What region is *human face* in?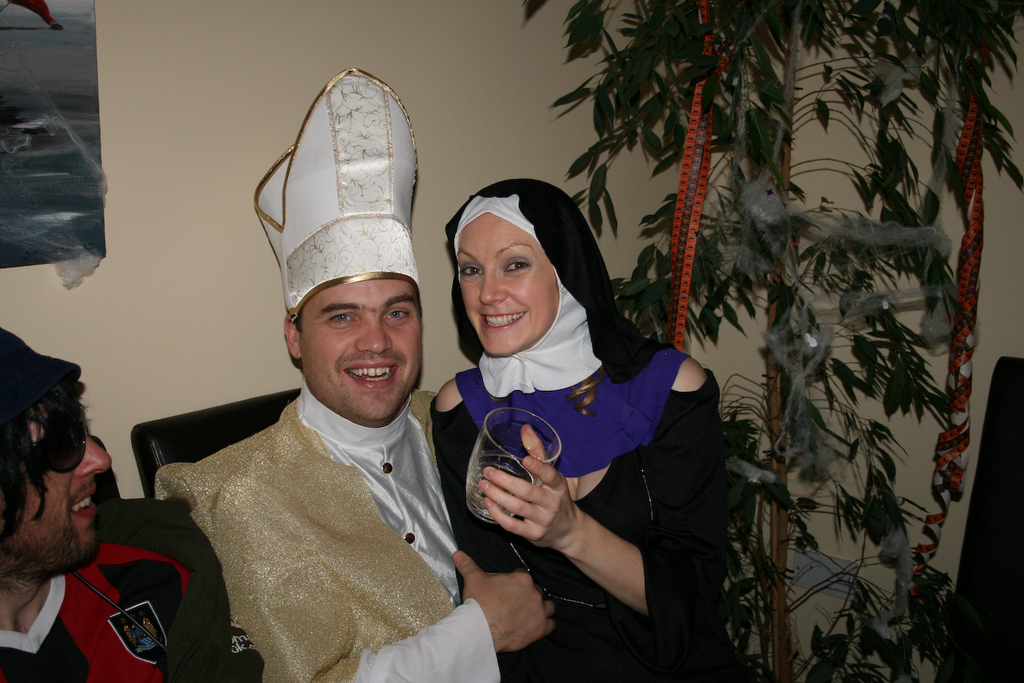
Rect(456, 213, 558, 357).
